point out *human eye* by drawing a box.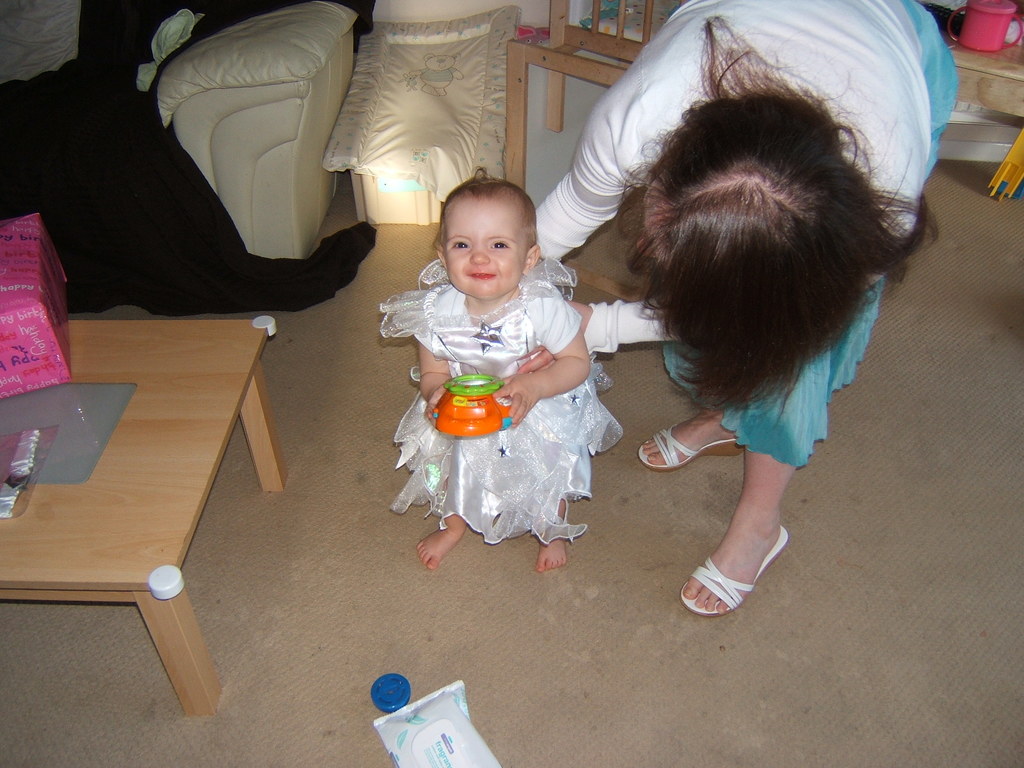
BBox(490, 238, 508, 252).
